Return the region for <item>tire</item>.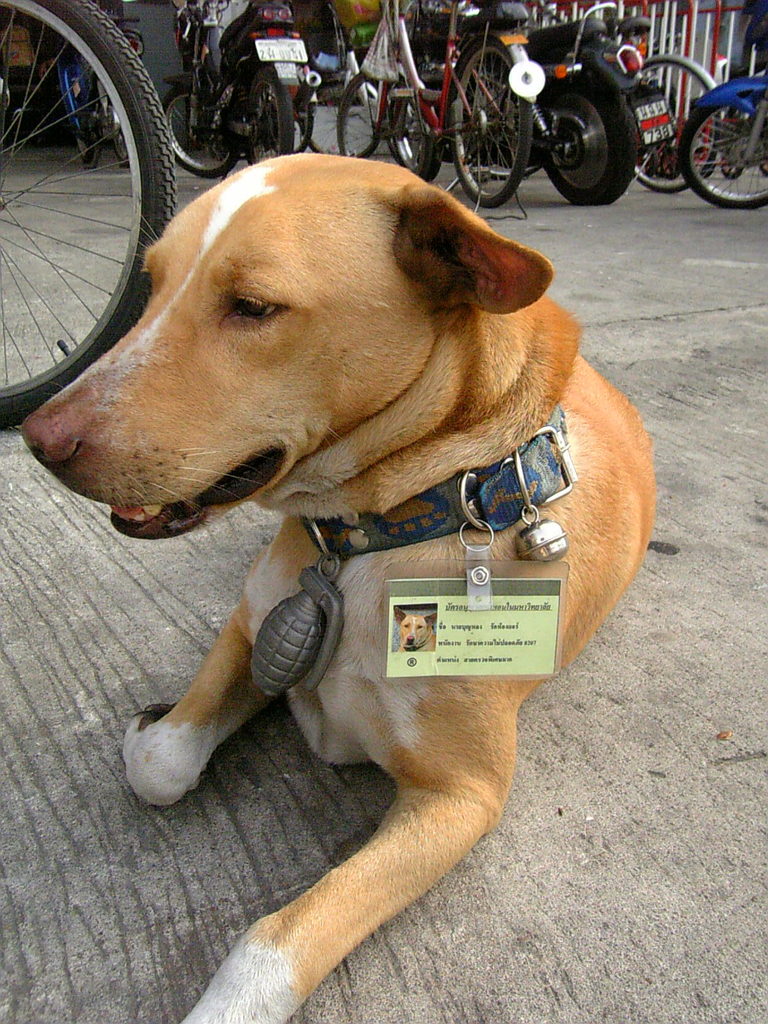
select_region(0, 0, 179, 428).
